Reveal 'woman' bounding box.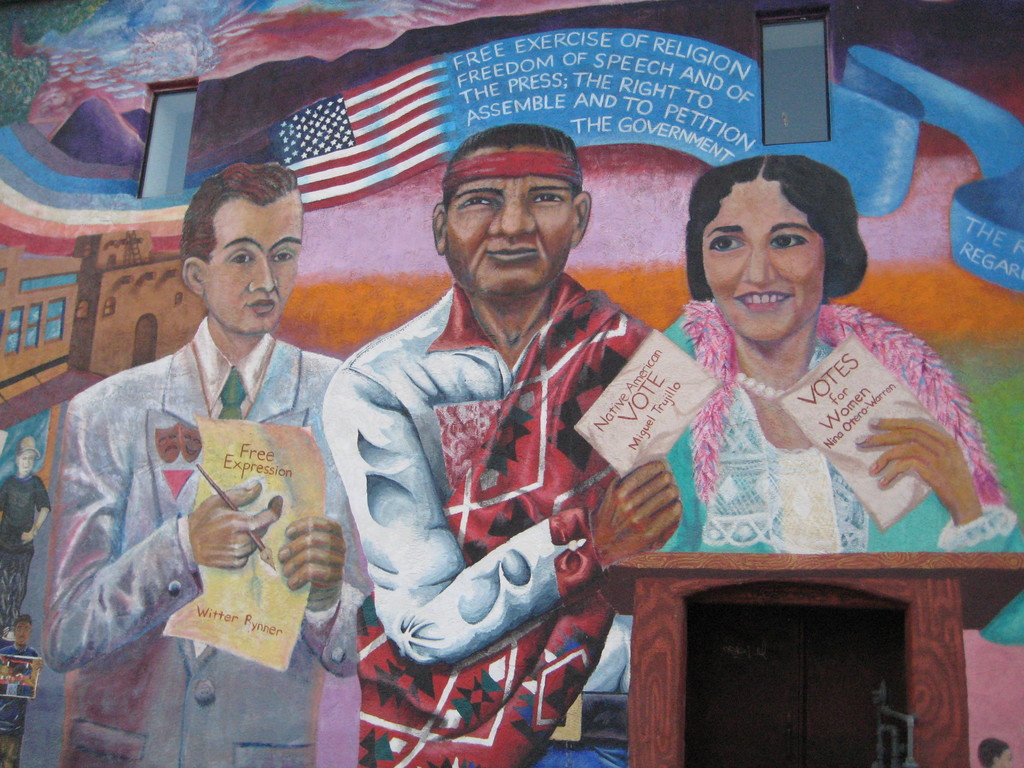
Revealed: bbox=(627, 157, 1023, 646).
